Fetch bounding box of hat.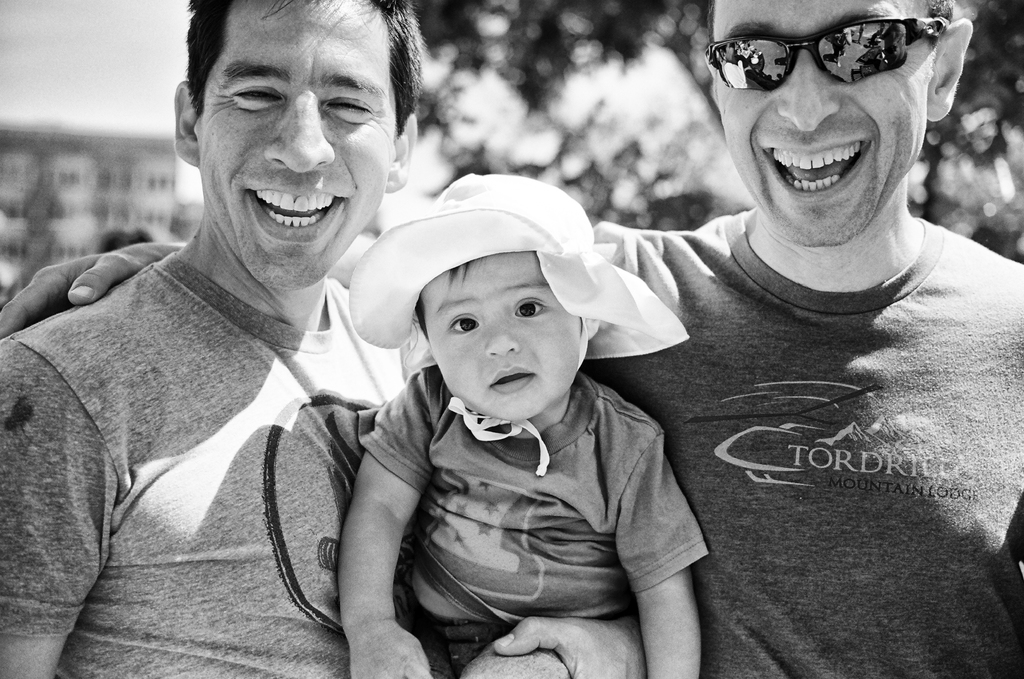
Bbox: box=[349, 173, 687, 479].
